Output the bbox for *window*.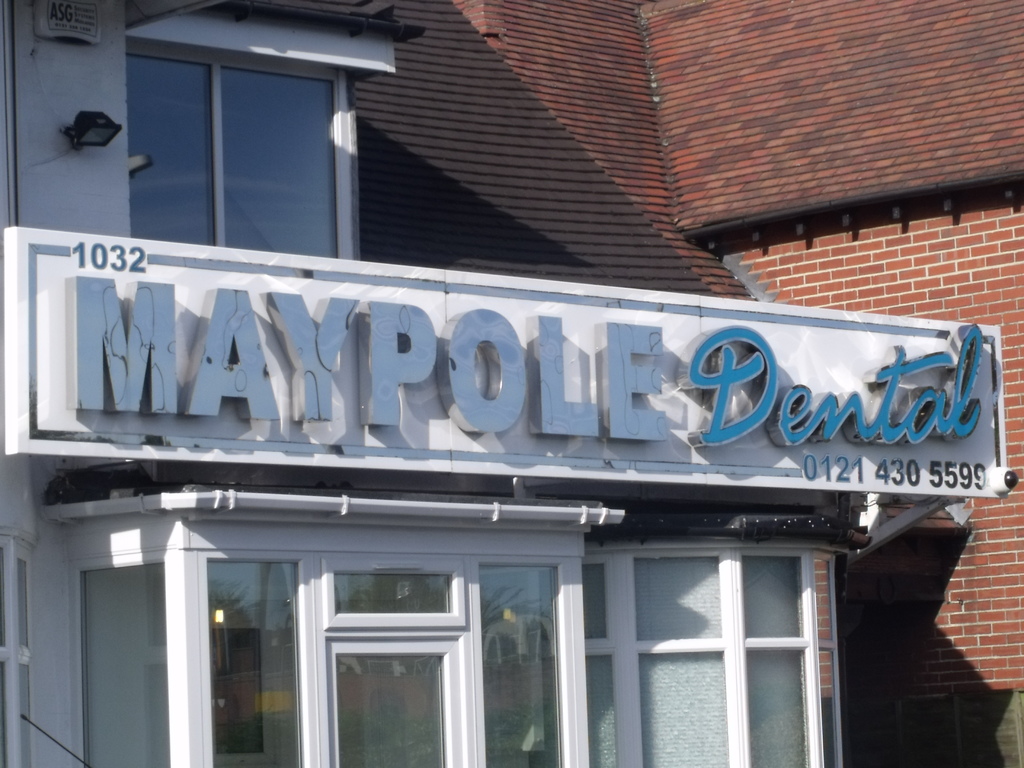
x1=588, y1=559, x2=843, y2=767.
